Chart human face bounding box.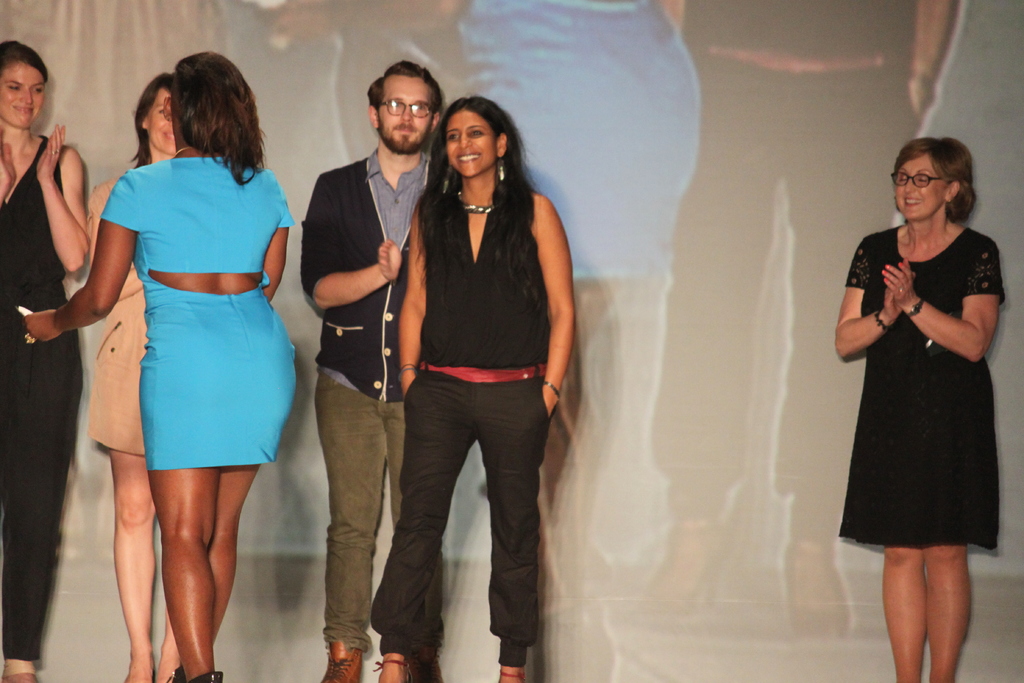
Charted: box=[446, 111, 499, 179].
